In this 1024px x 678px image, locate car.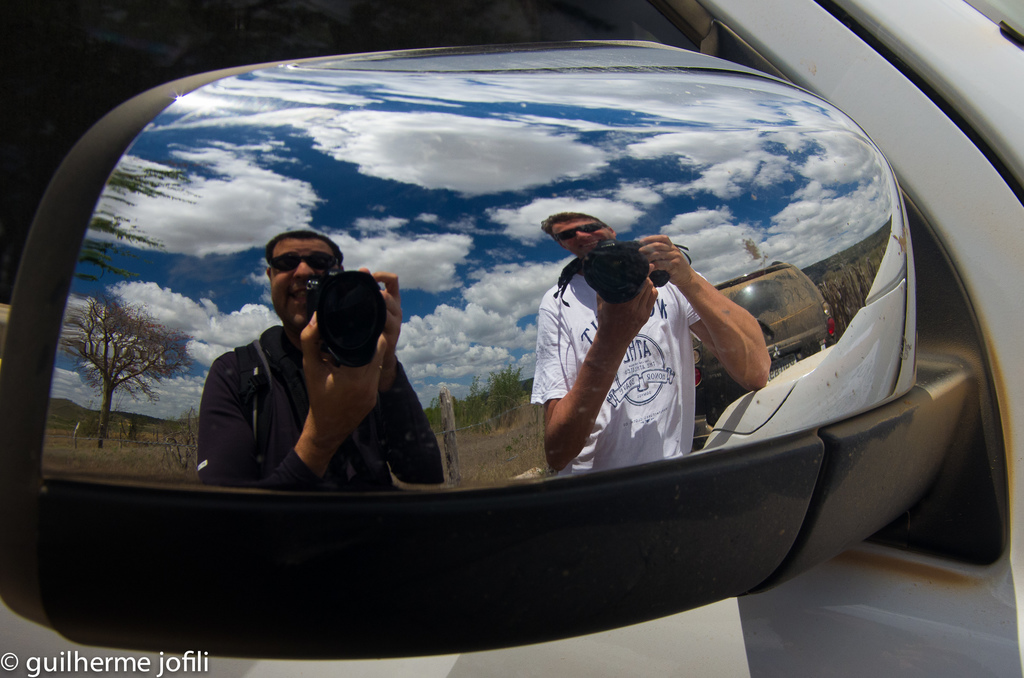
Bounding box: (x1=681, y1=264, x2=844, y2=441).
